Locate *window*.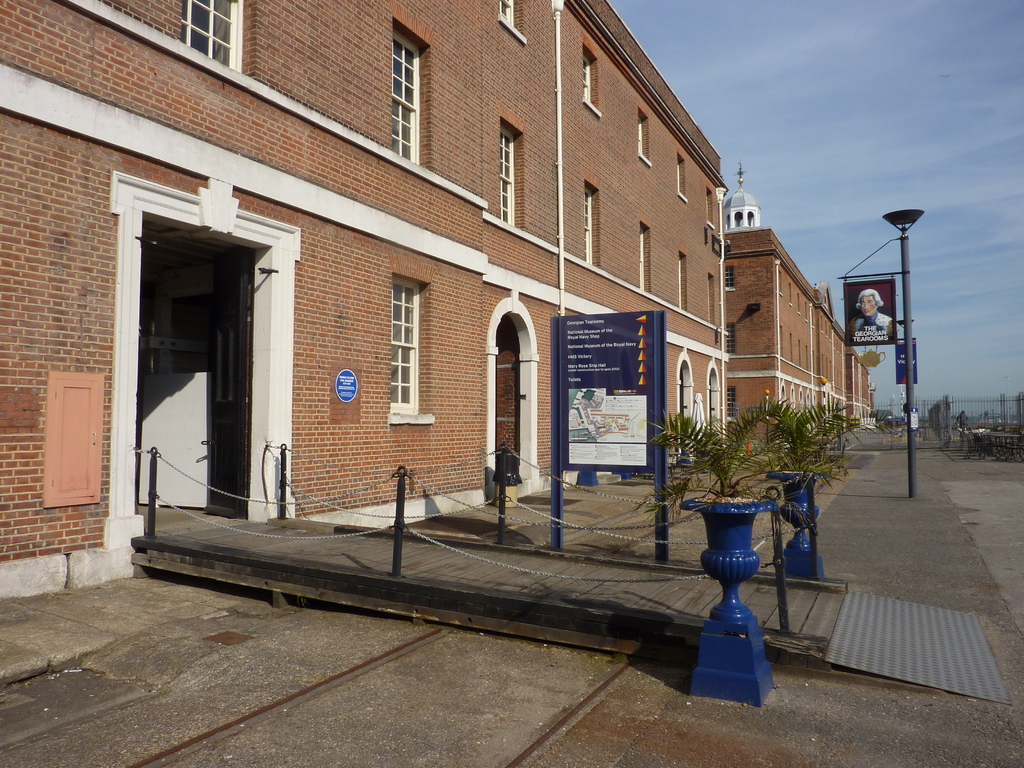
Bounding box: <box>388,17,432,170</box>.
